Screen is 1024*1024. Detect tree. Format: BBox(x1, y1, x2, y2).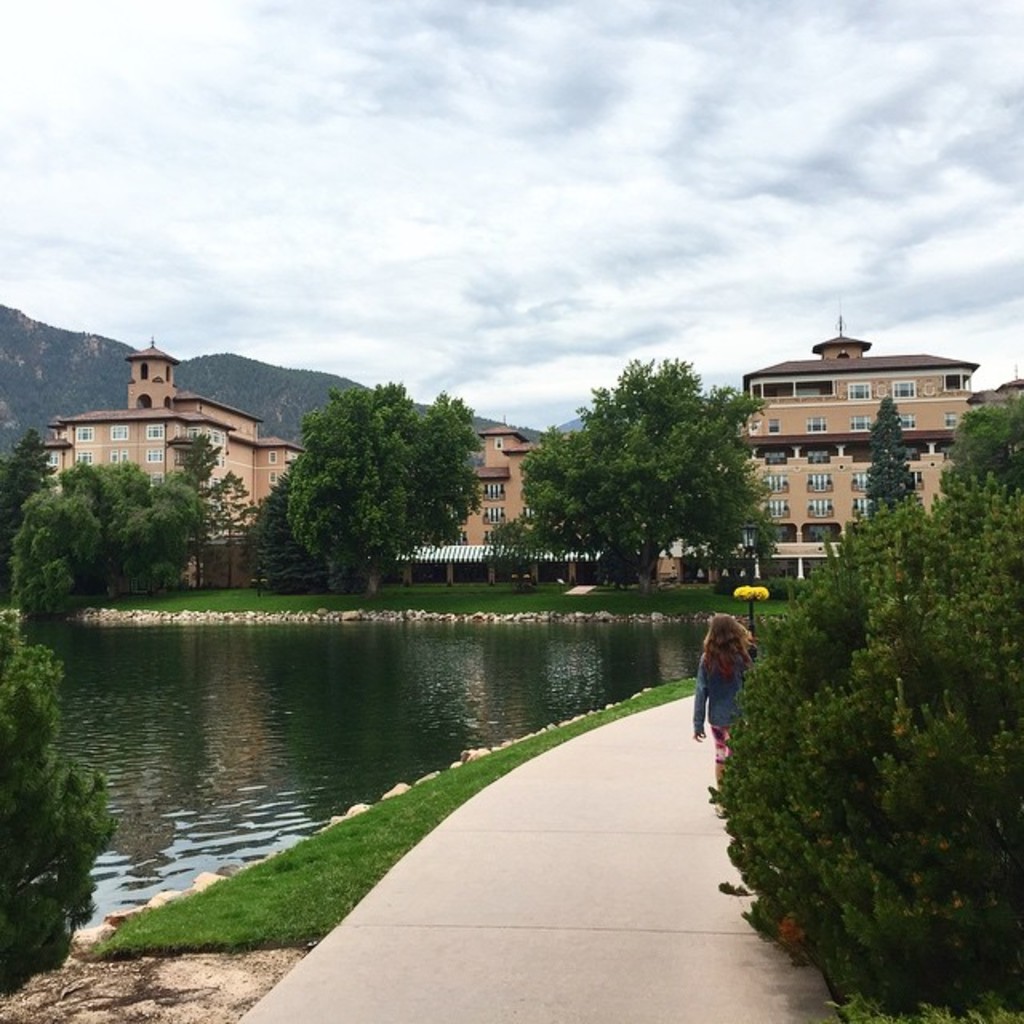
BBox(285, 378, 429, 590).
